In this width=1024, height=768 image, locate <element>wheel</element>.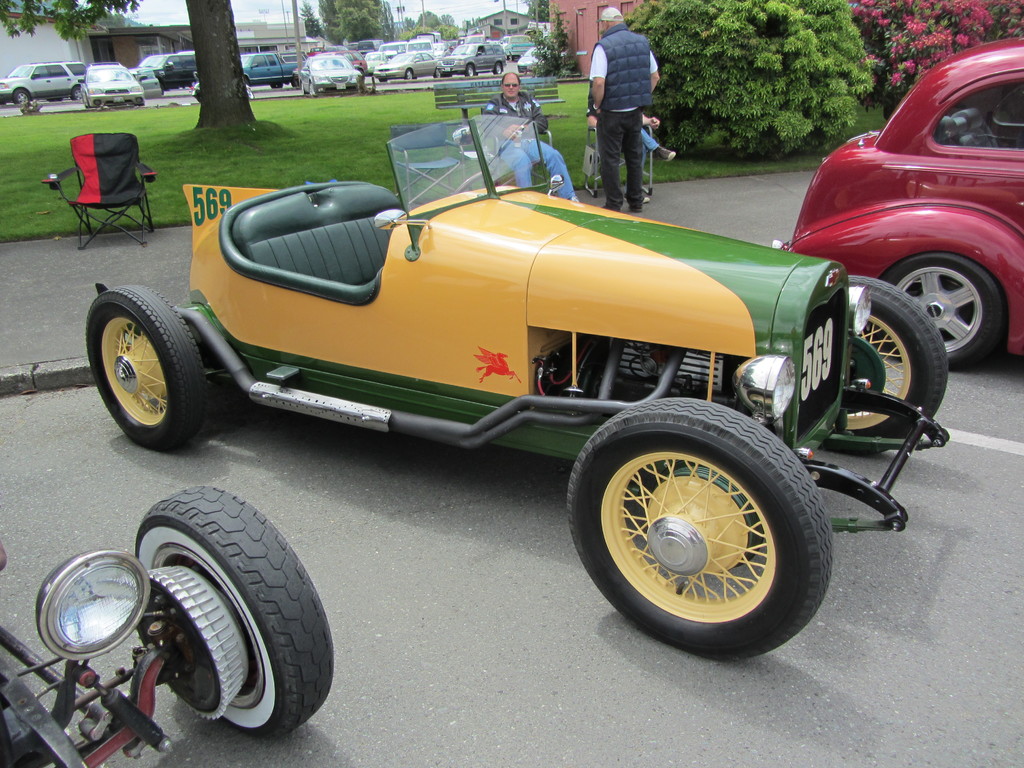
Bounding box: [x1=12, y1=90, x2=31, y2=105].
